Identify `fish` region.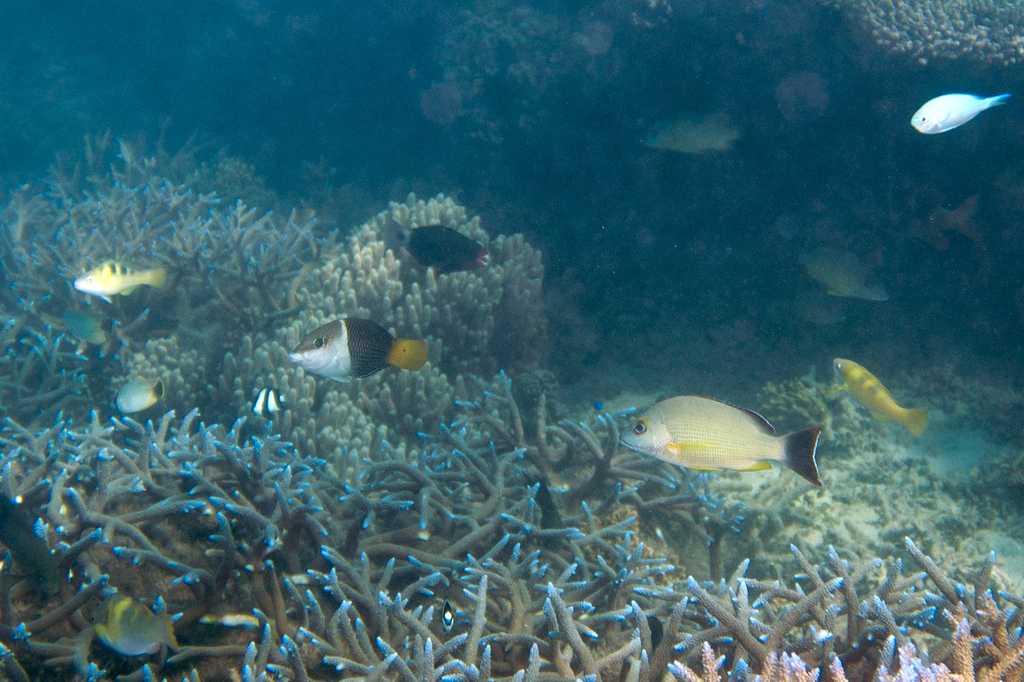
Region: [x1=643, y1=113, x2=741, y2=159].
